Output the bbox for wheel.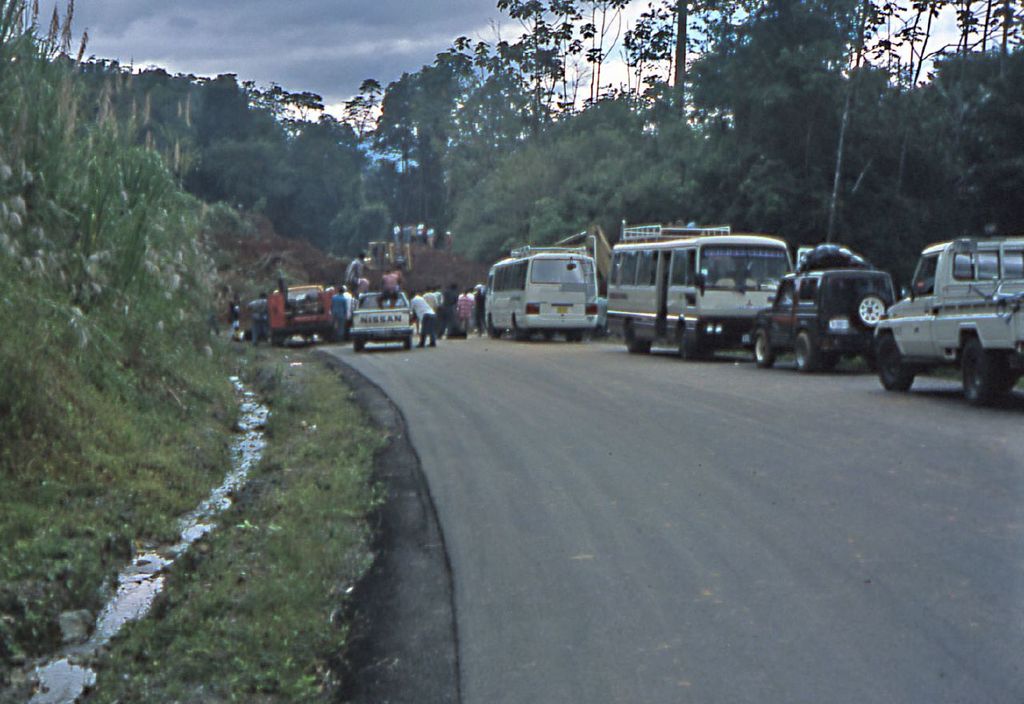
[x1=878, y1=335, x2=913, y2=394].
